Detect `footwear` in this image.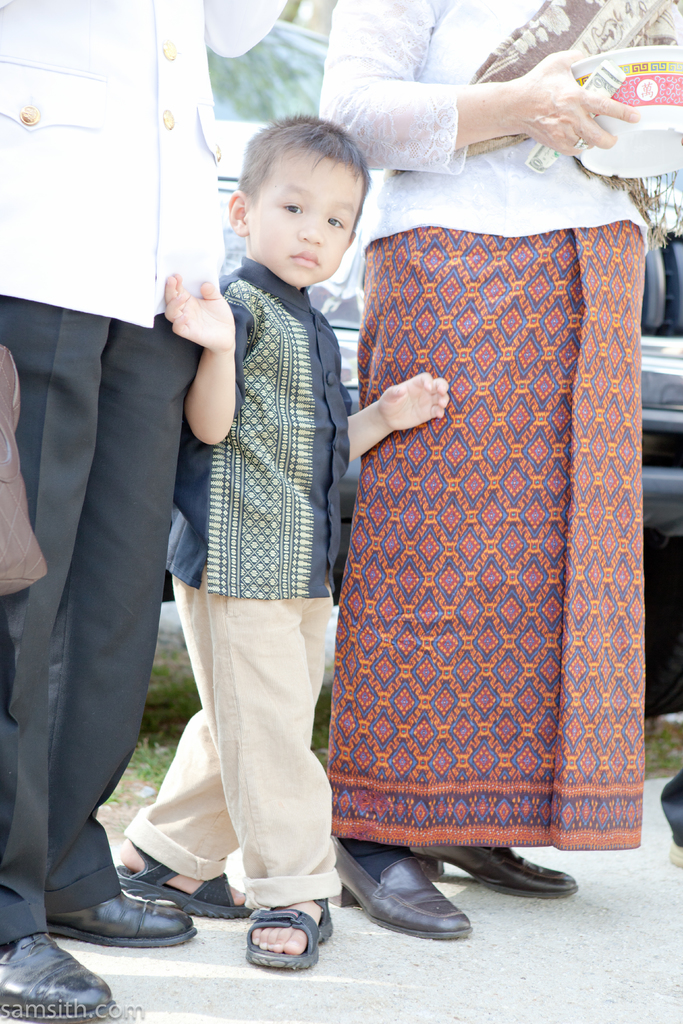
Detection: Rect(0, 928, 111, 1018).
